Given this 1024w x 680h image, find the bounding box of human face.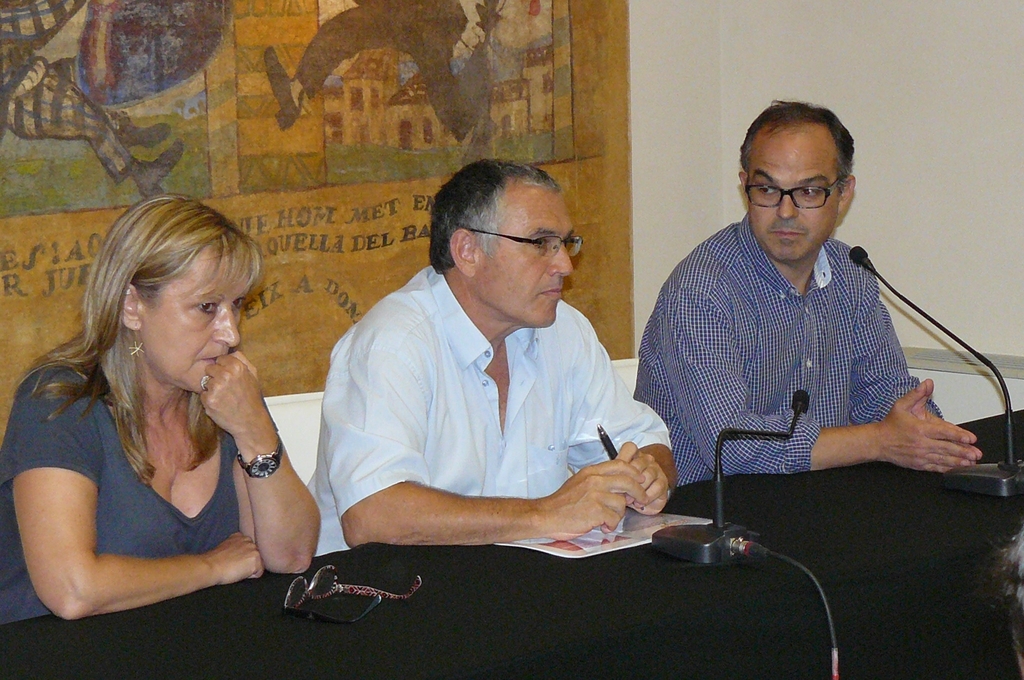
[139,238,254,395].
